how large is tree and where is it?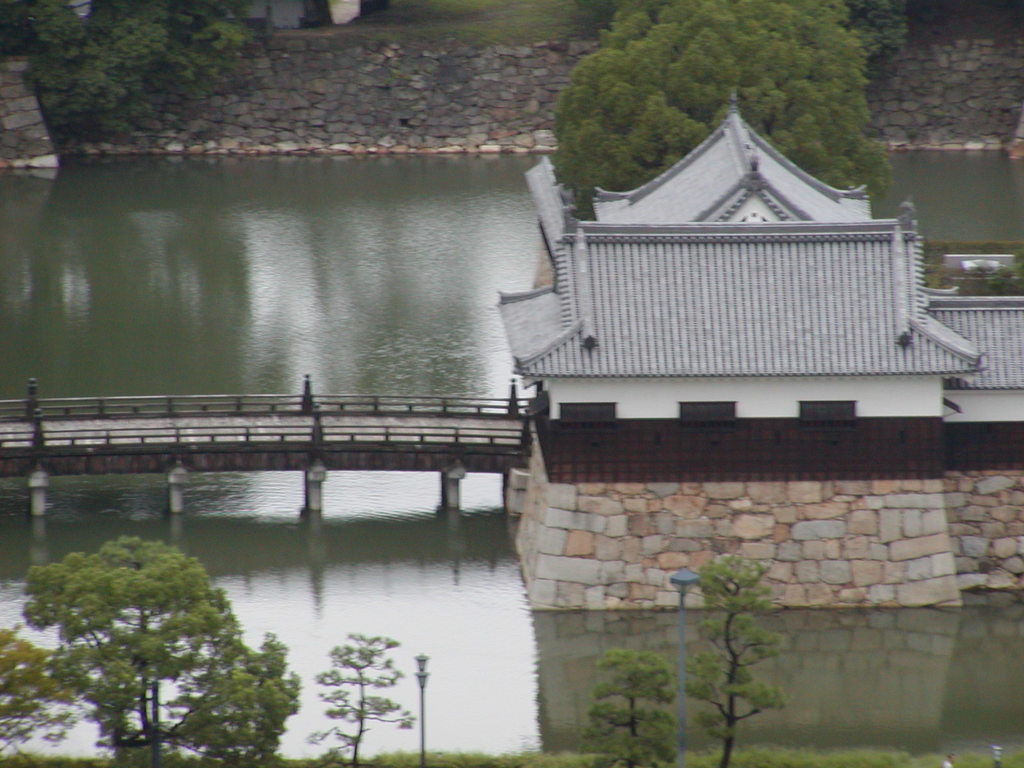
Bounding box: 923, 252, 1023, 314.
